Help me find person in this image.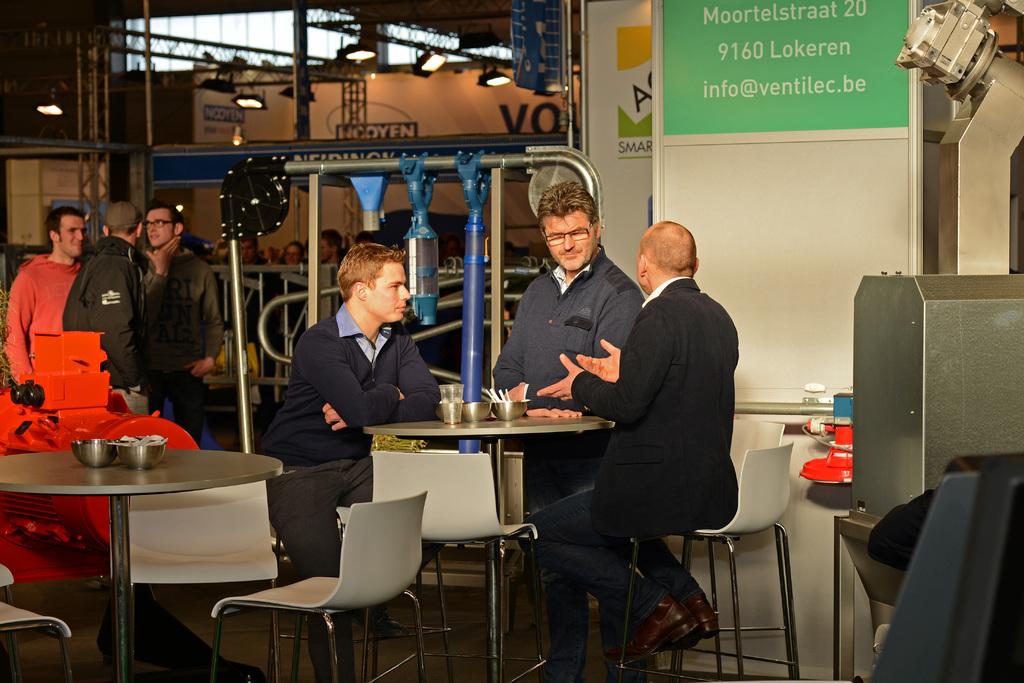
Found it: 312,226,344,260.
